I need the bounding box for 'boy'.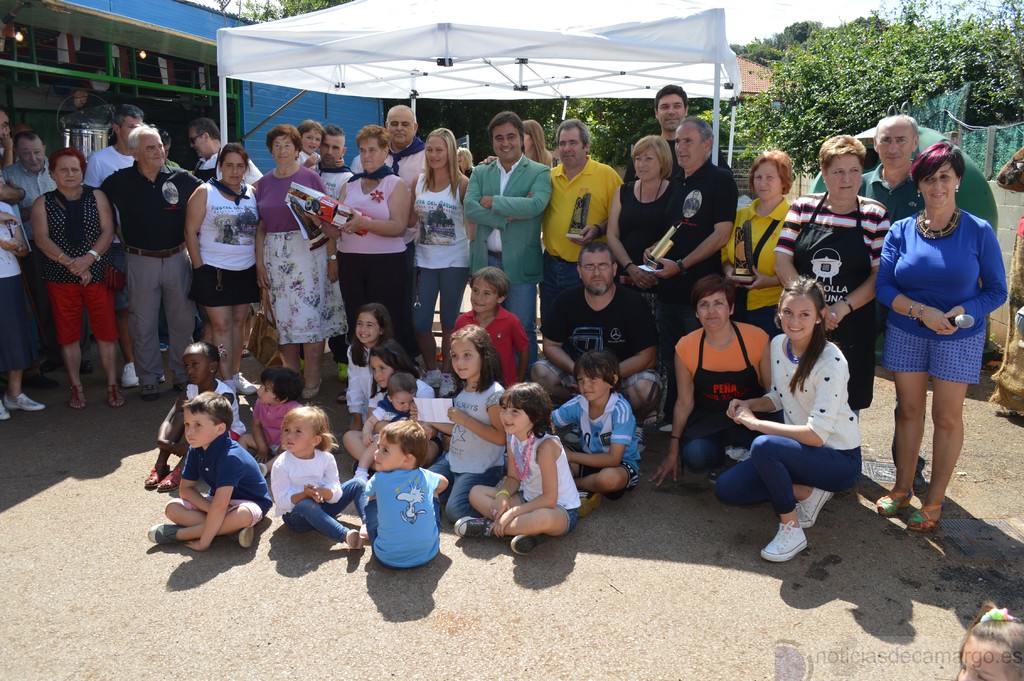
Here it is: [550,354,643,515].
